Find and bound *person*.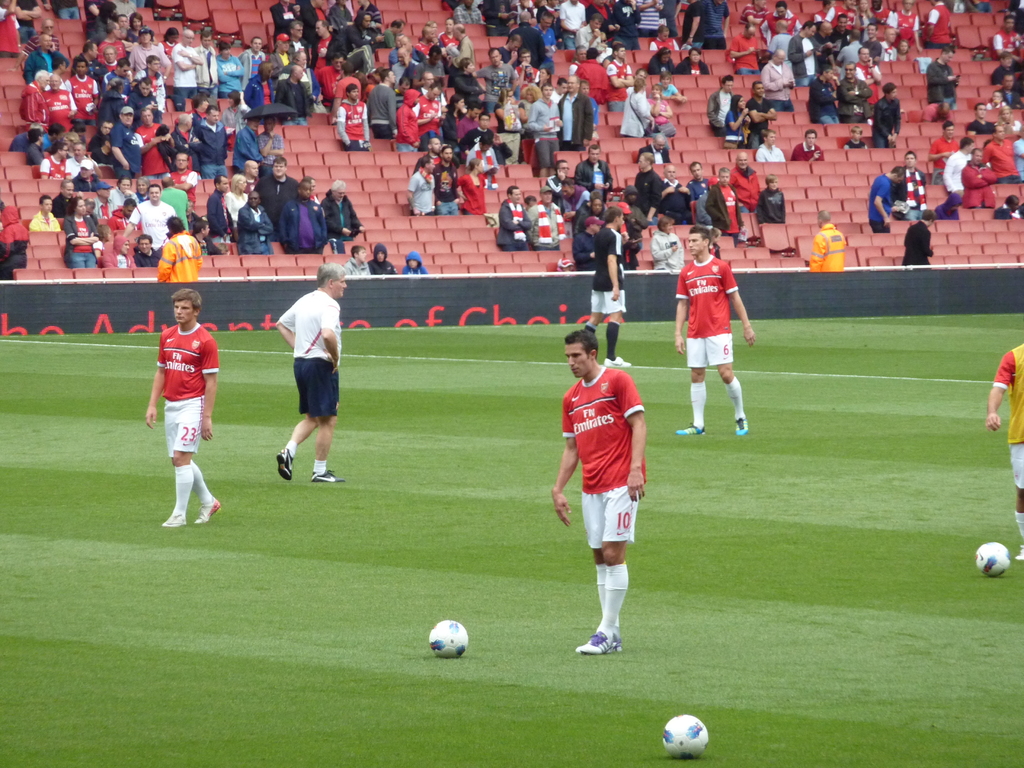
Bound: <box>495,185,534,253</box>.
